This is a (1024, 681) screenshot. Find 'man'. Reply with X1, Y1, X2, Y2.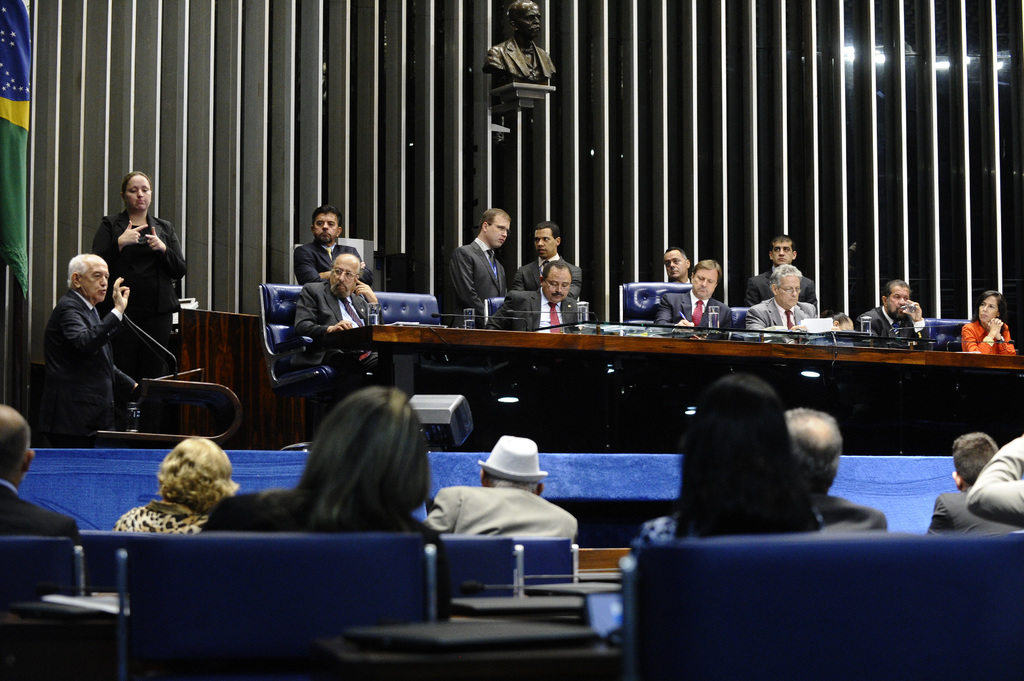
661, 246, 694, 286.
